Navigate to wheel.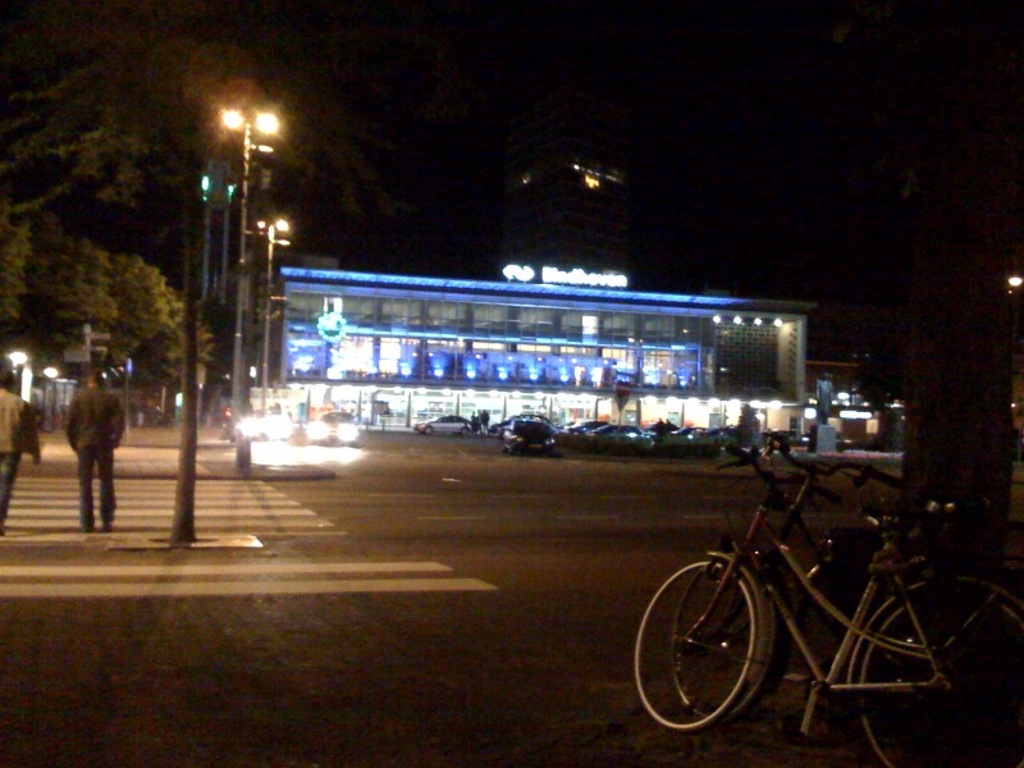
Navigation target: 844,579,1023,767.
